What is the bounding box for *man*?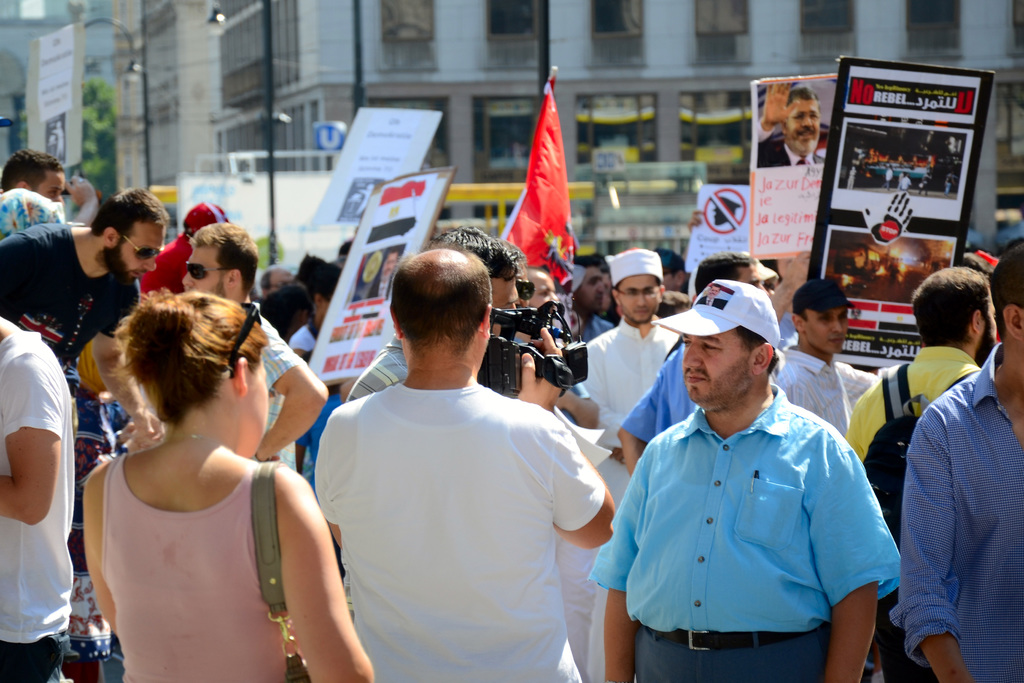
Rect(178, 220, 330, 462).
